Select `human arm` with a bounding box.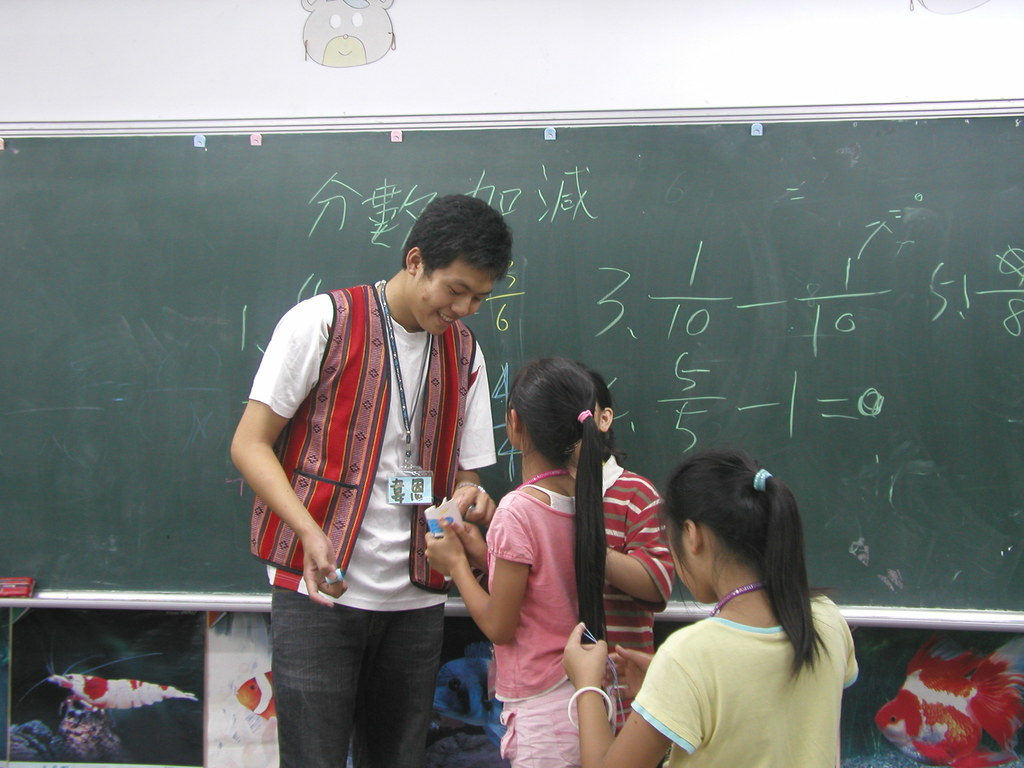
select_region(220, 340, 316, 625).
